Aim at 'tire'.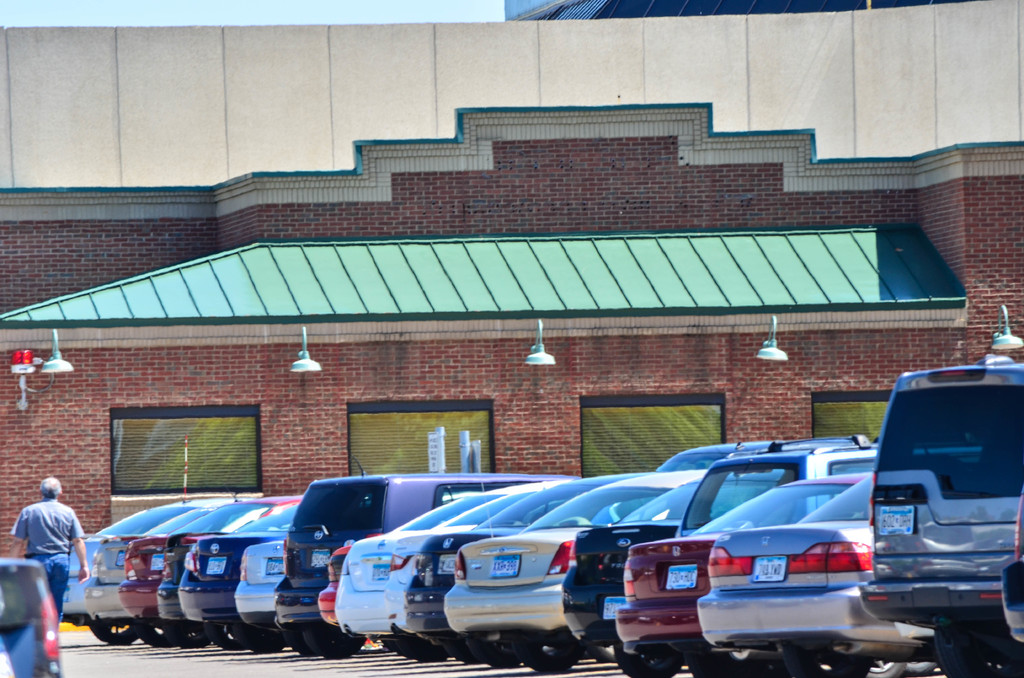
Aimed at bbox=[530, 635, 568, 670].
